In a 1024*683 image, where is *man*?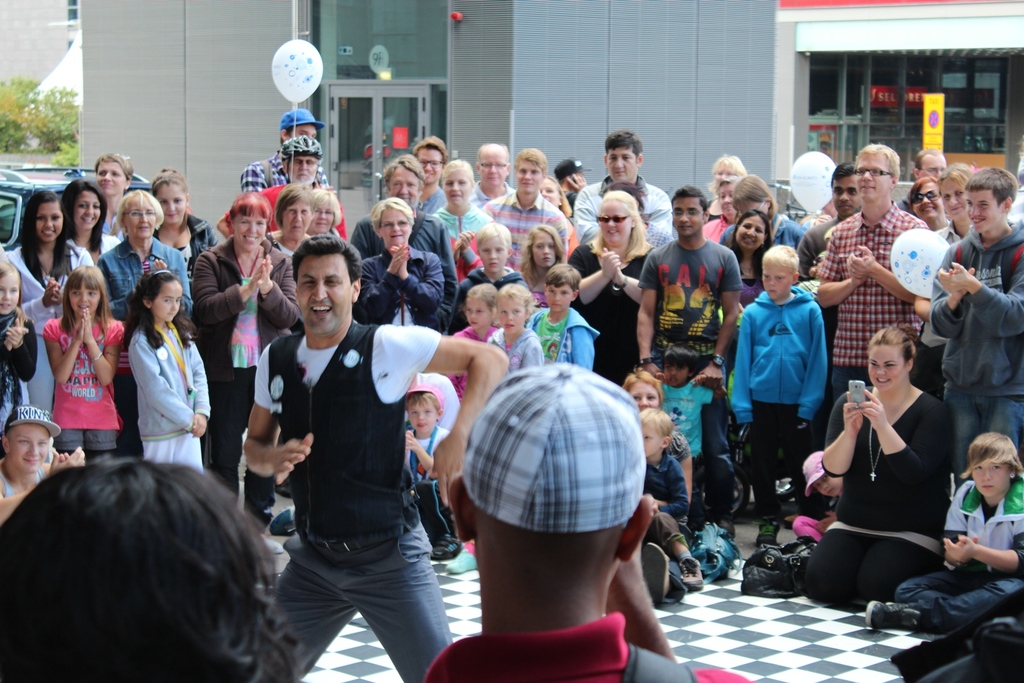
Rect(232, 241, 478, 680).
